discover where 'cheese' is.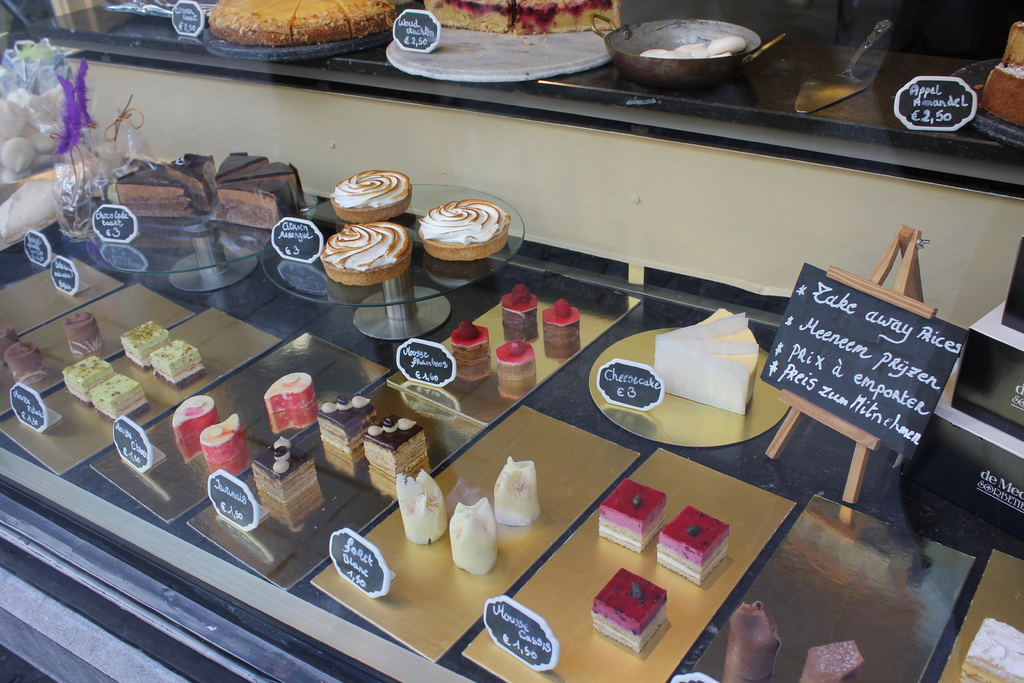
Discovered at {"left": 650, "top": 305, "right": 763, "bottom": 414}.
